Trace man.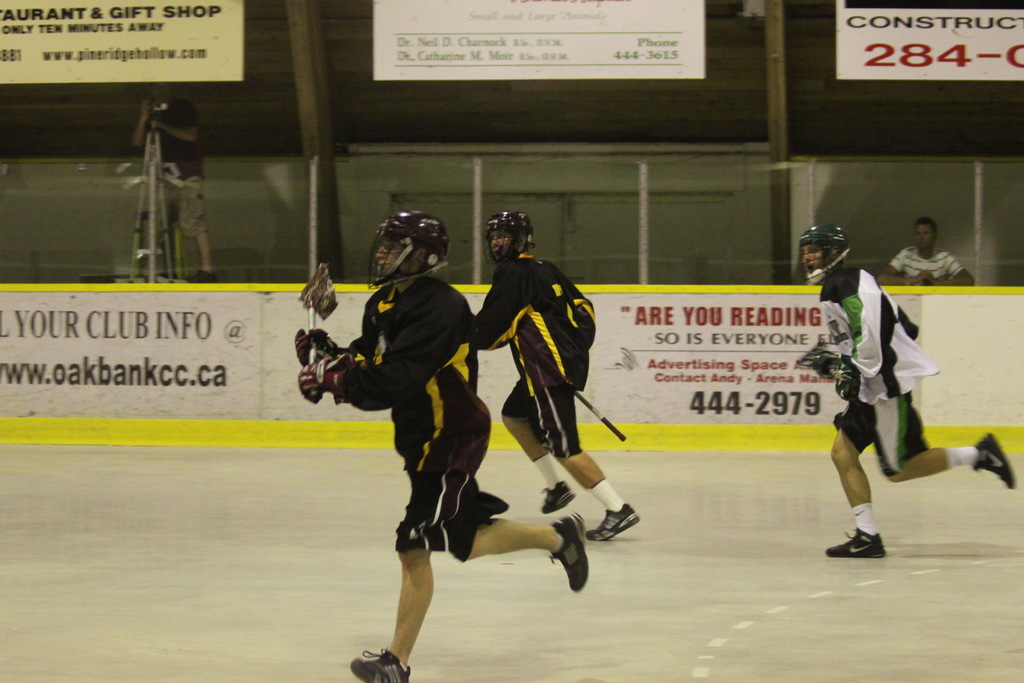
Traced to [x1=284, y1=201, x2=592, y2=682].
